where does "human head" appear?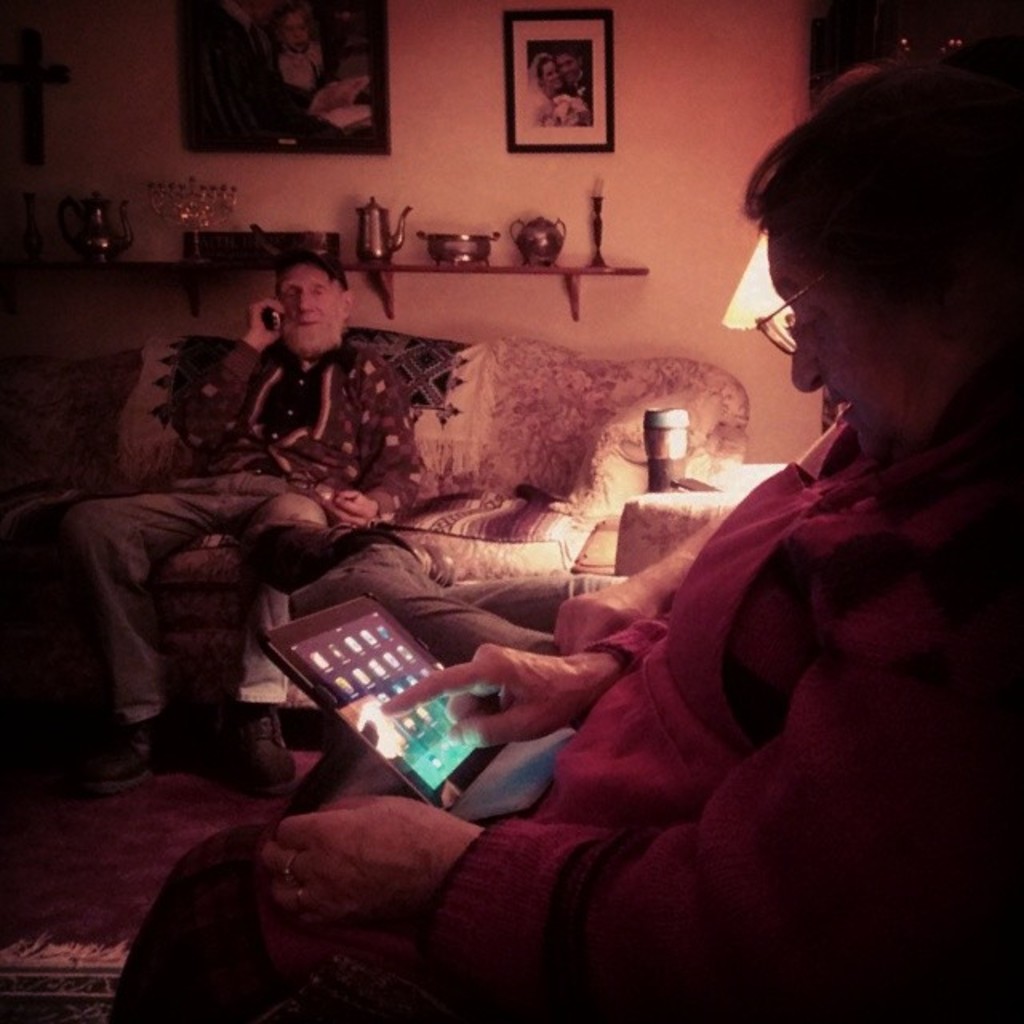
Appears at box(733, 61, 1011, 446).
